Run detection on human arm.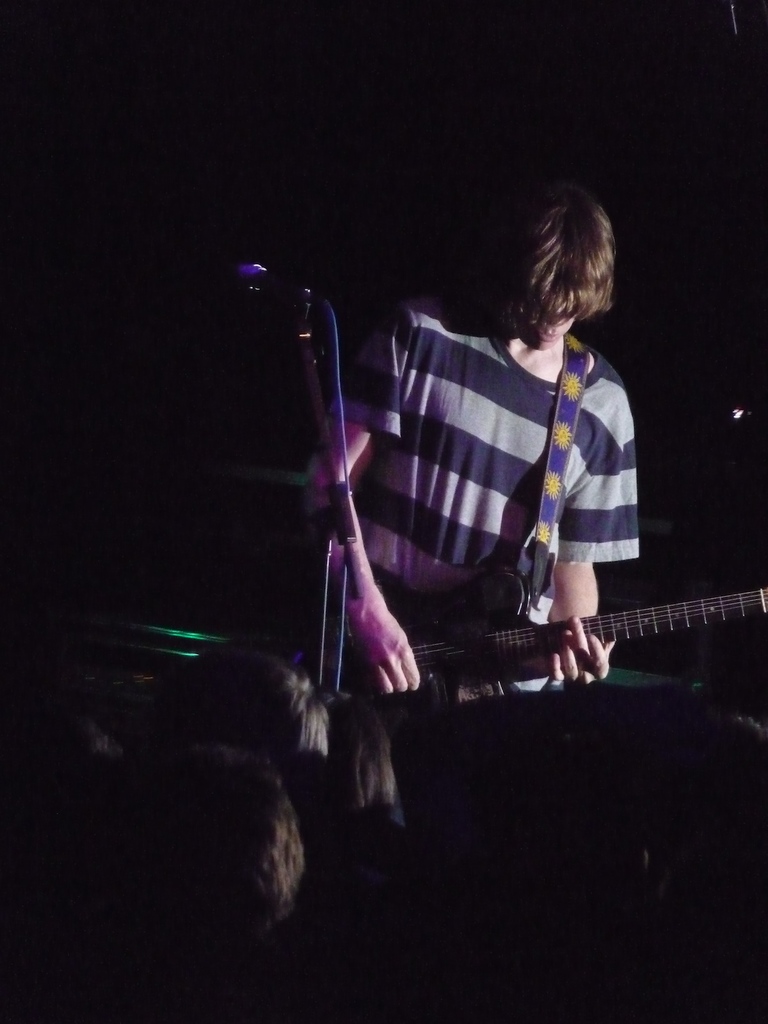
Result: [left=303, top=415, right=426, bottom=744].
